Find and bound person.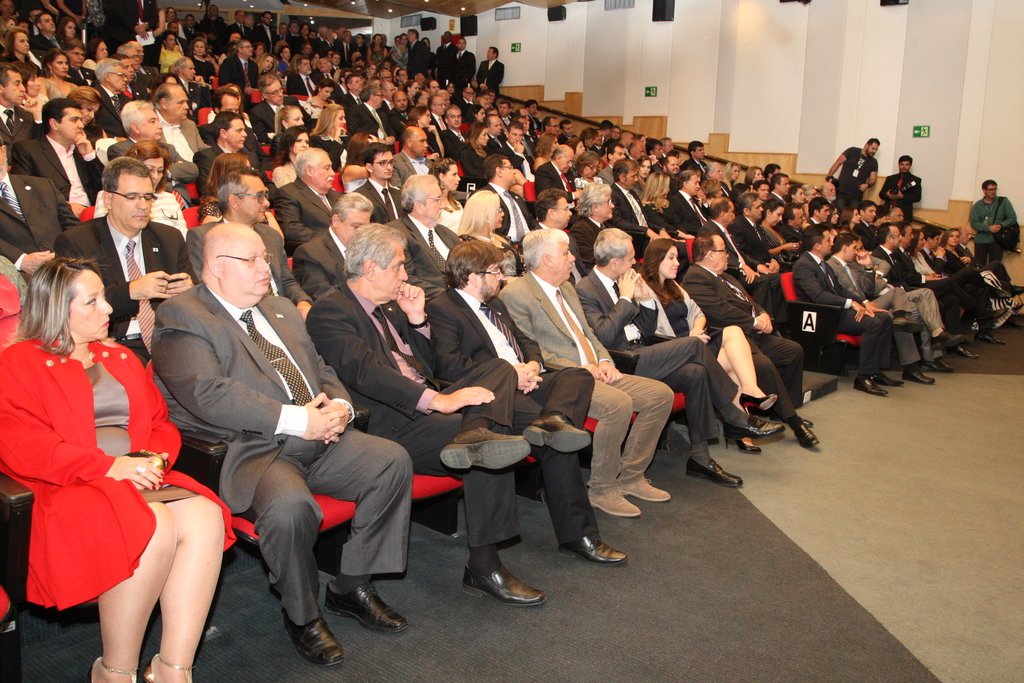
Bound: select_region(0, 258, 235, 682).
